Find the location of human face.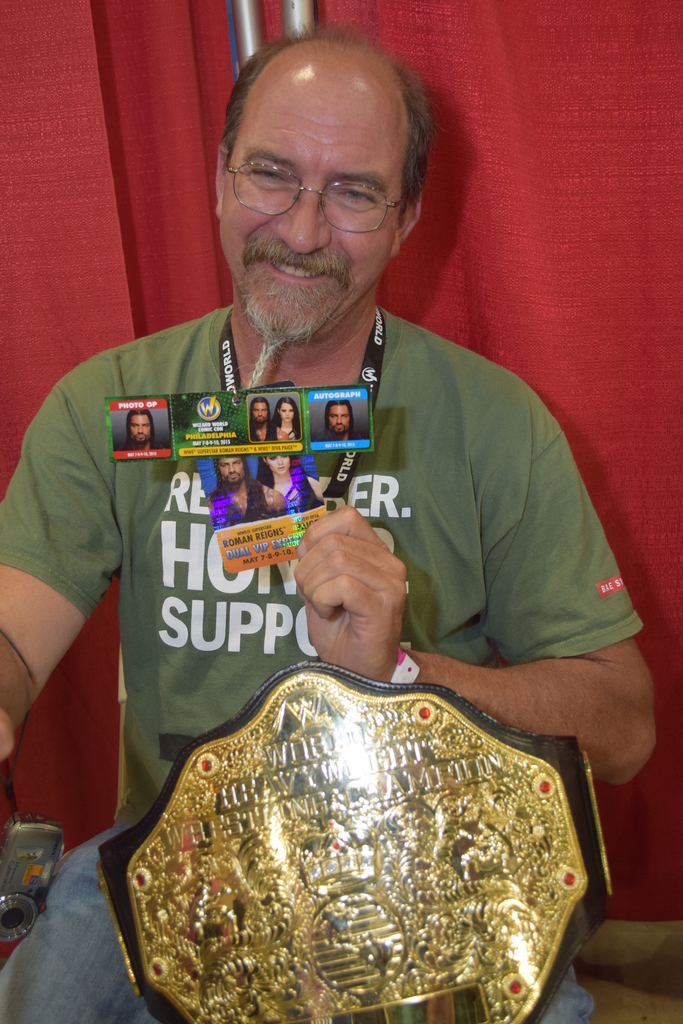
Location: bbox(325, 407, 349, 428).
